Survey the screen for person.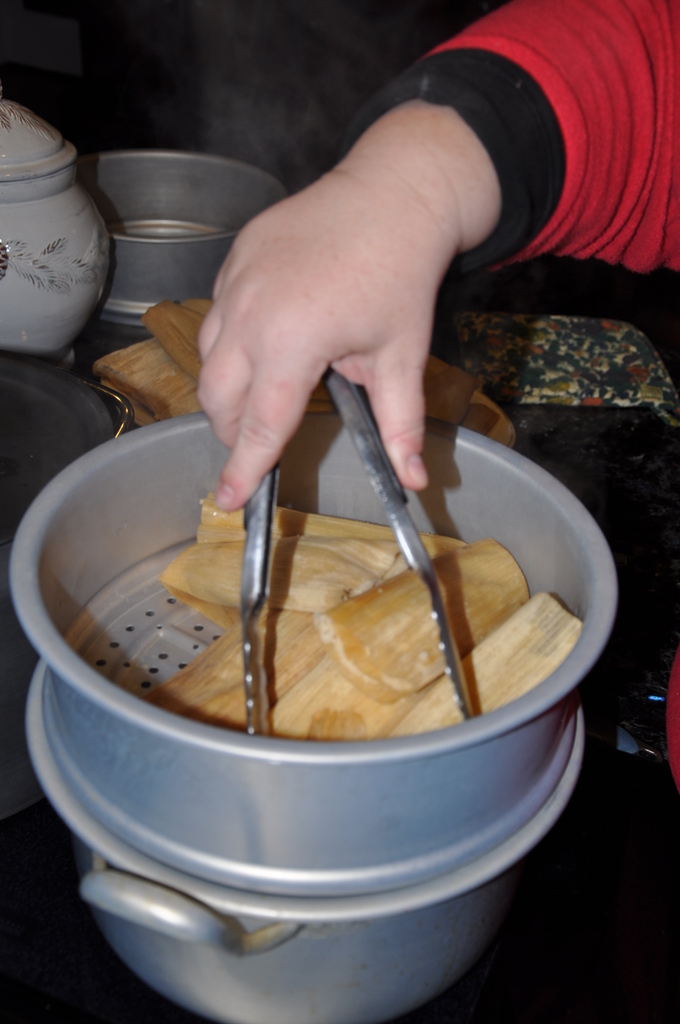
Survey found: bbox=[194, 0, 679, 782].
